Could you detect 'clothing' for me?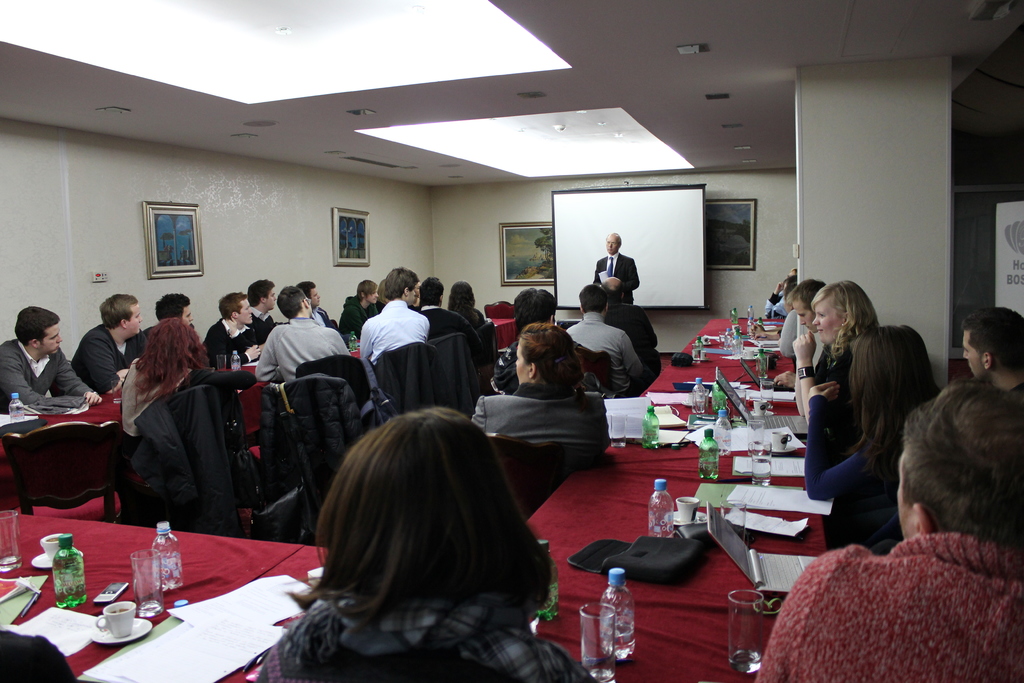
Detection result: 424, 306, 467, 340.
